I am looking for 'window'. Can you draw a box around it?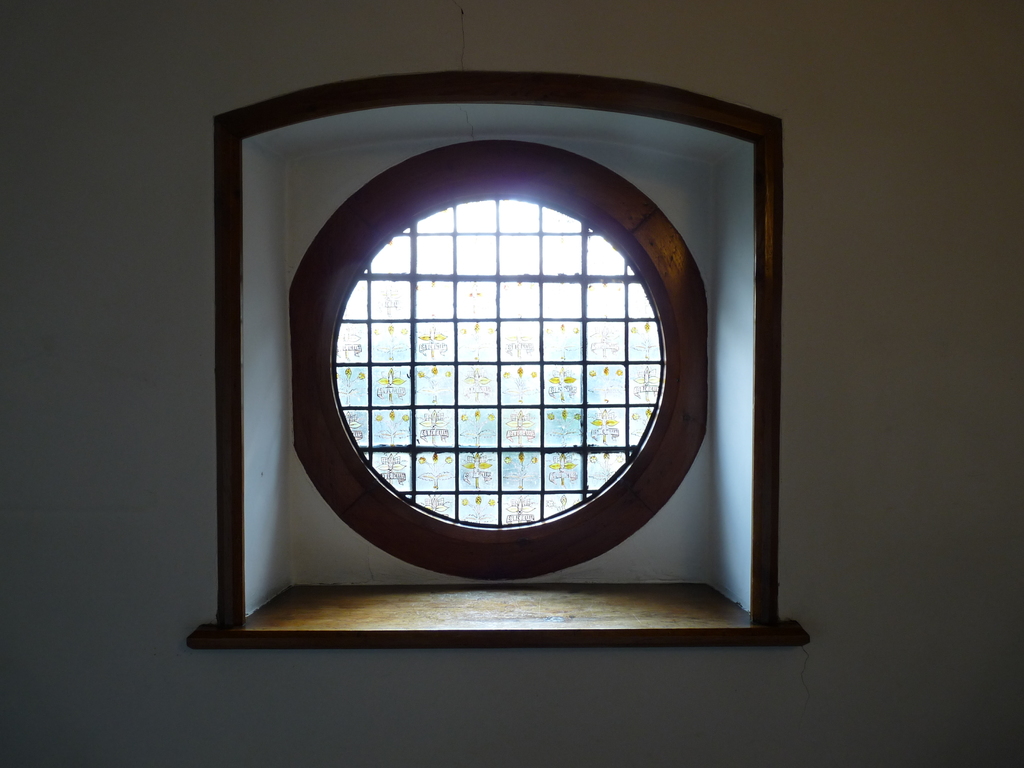
Sure, the bounding box is l=231, t=96, r=783, b=598.
